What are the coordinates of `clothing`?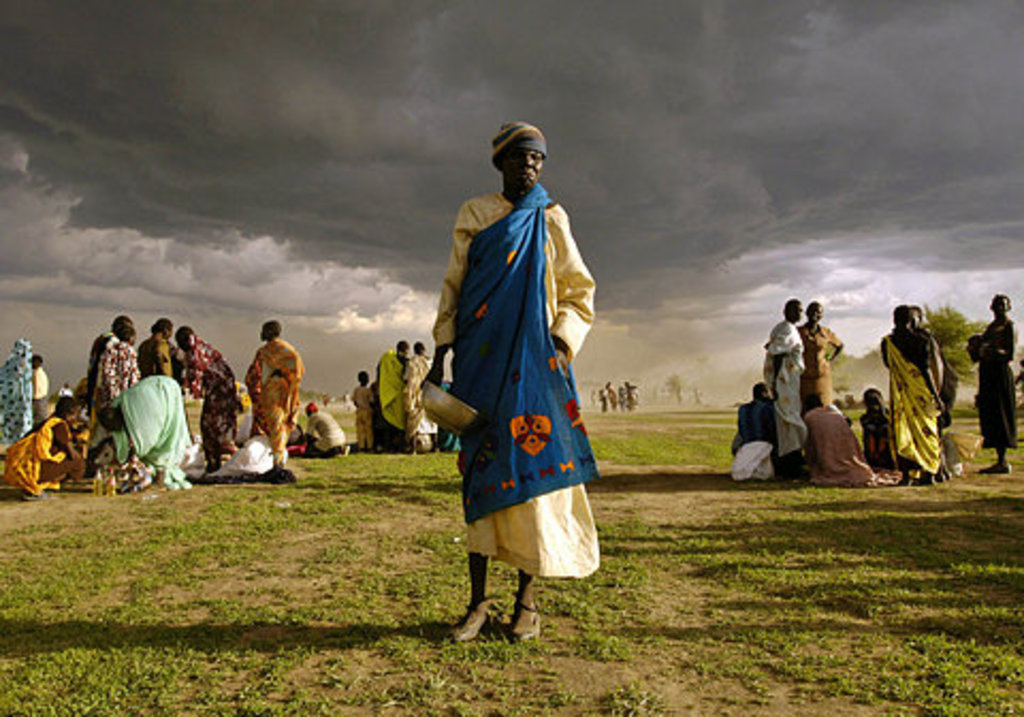
crop(6, 418, 66, 493).
